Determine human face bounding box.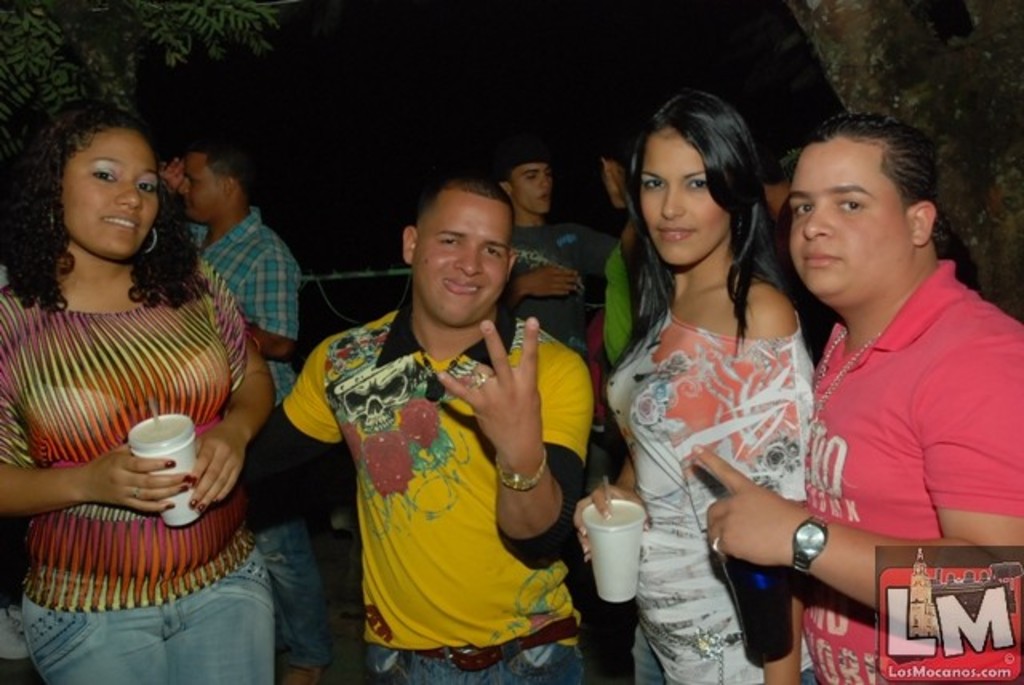
Determined: 64,126,163,256.
